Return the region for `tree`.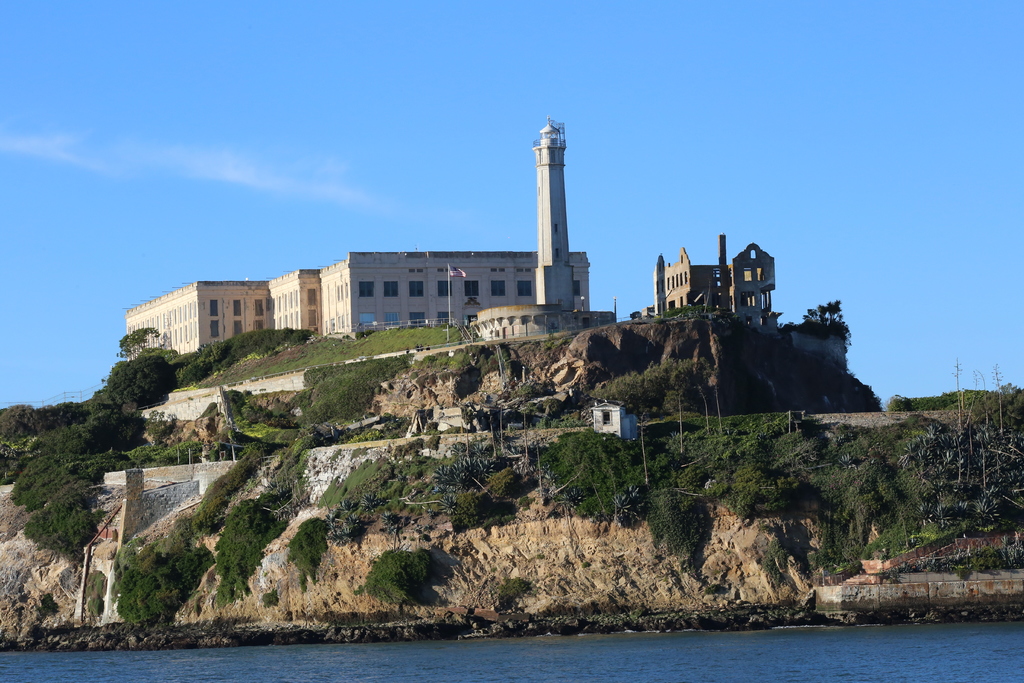
BBox(70, 404, 139, 448).
